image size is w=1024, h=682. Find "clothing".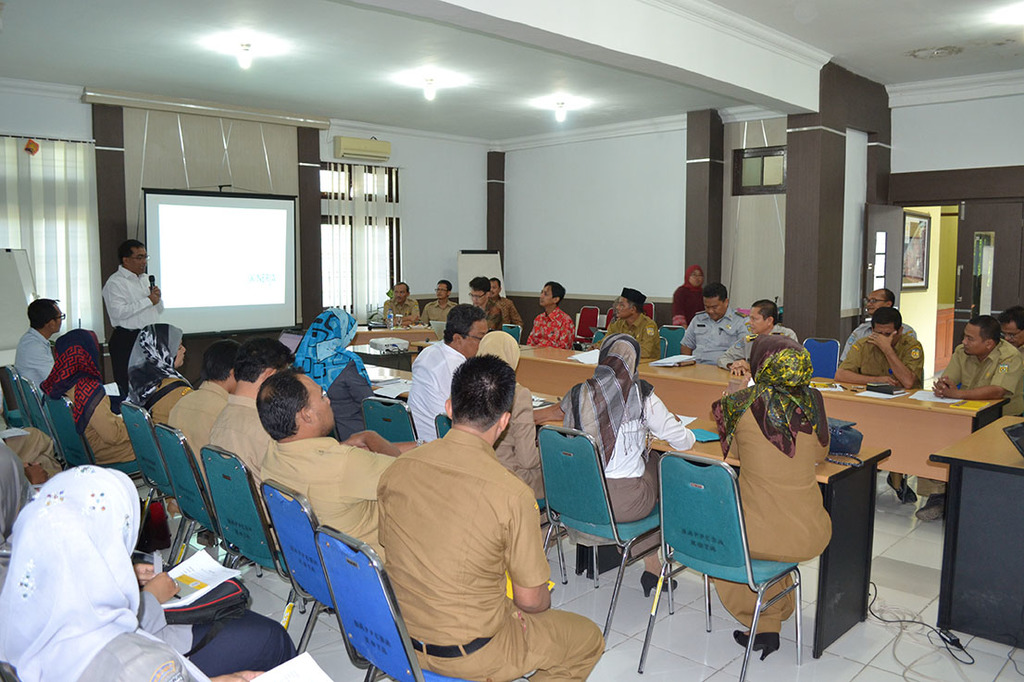
BBox(913, 353, 1020, 526).
